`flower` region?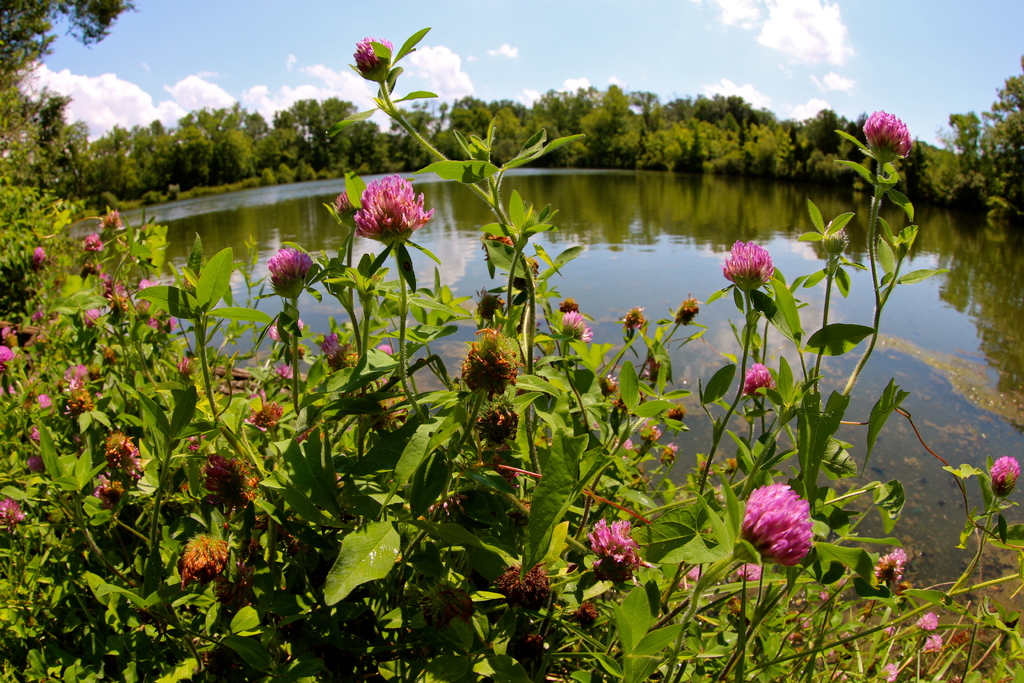
box=[26, 425, 42, 441]
